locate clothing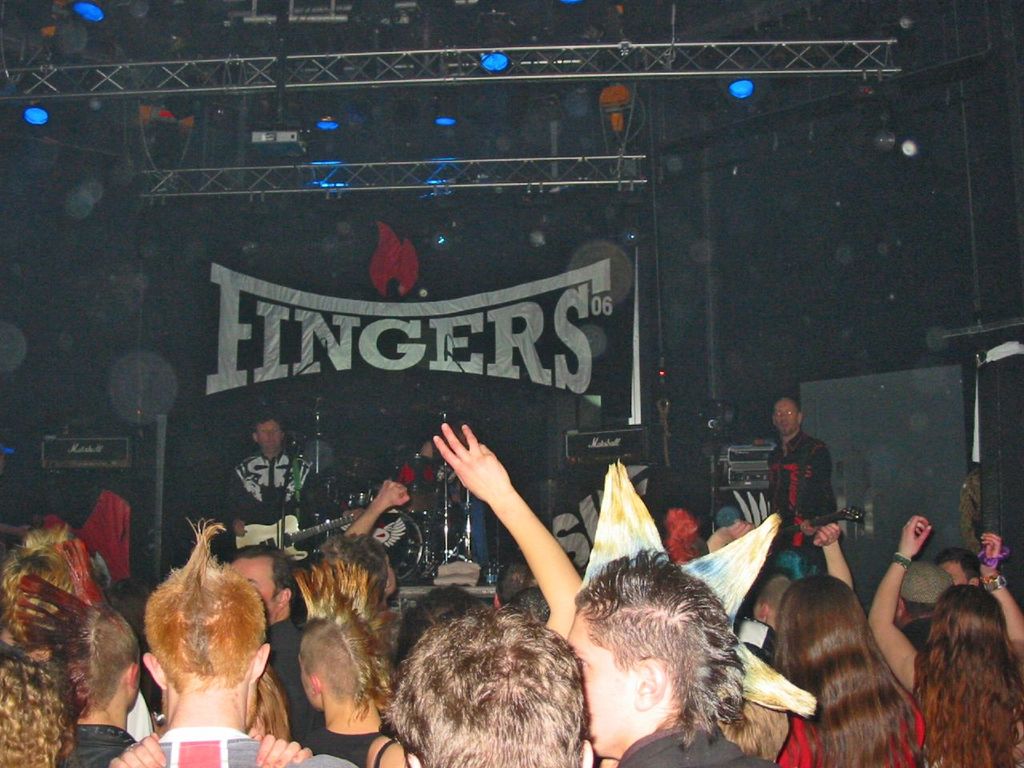
box(225, 444, 314, 543)
